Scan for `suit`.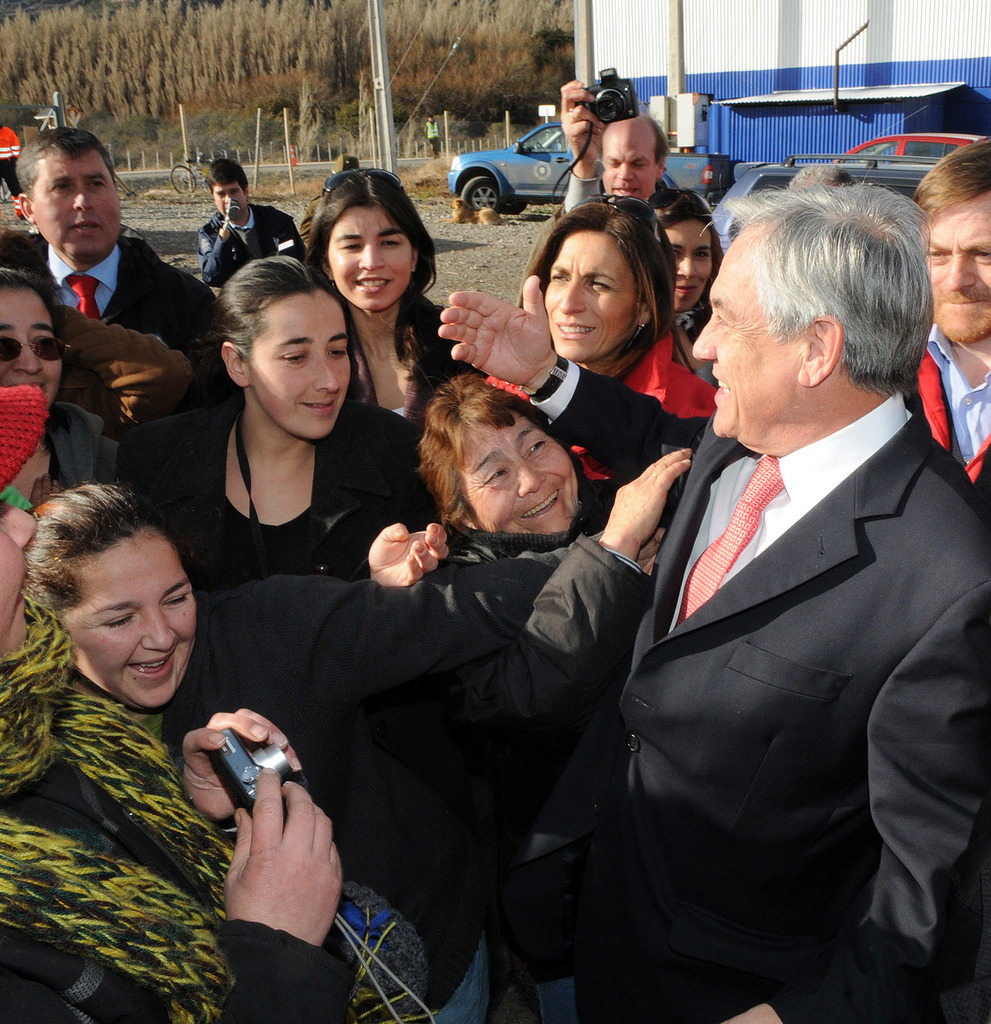
Scan result: locate(18, 227, 226, 353).
